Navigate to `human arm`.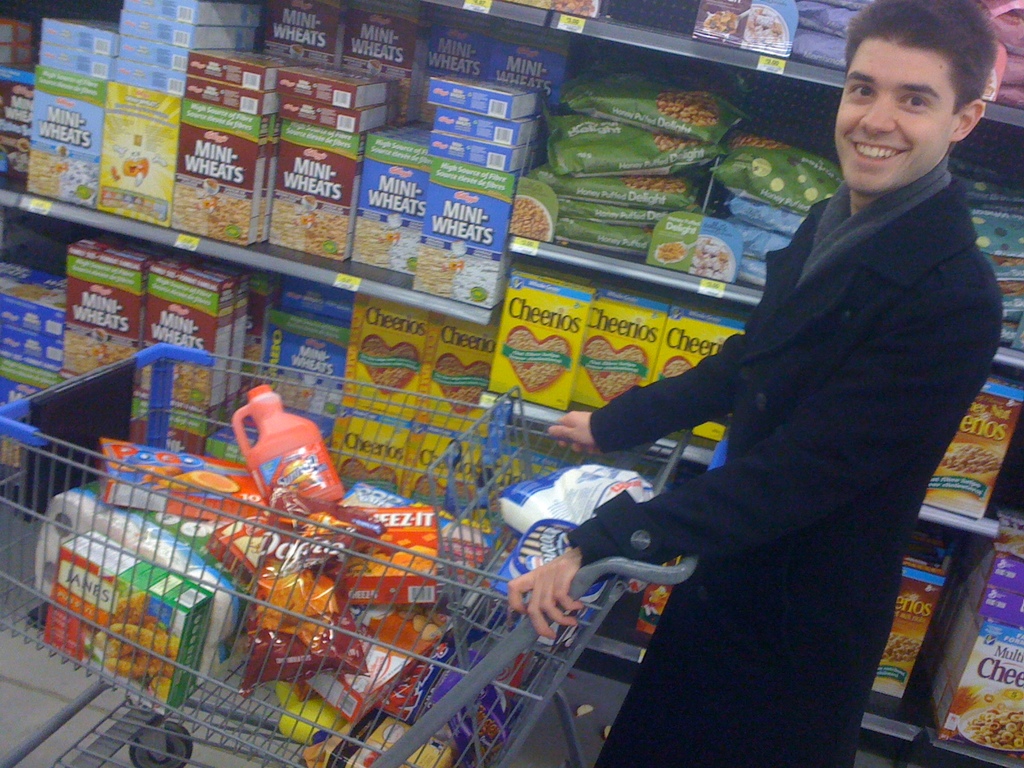
Navigation target: 511/278/983/637.
